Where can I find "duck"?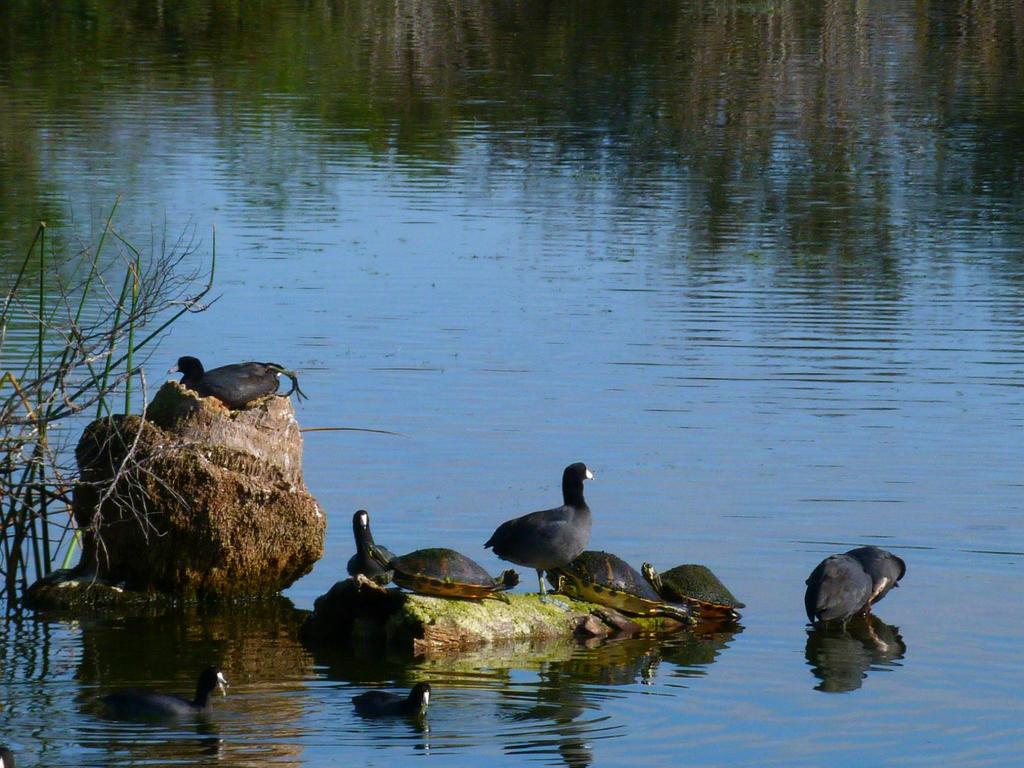
You can find it at bbox=[170, 355, 319, 410].
